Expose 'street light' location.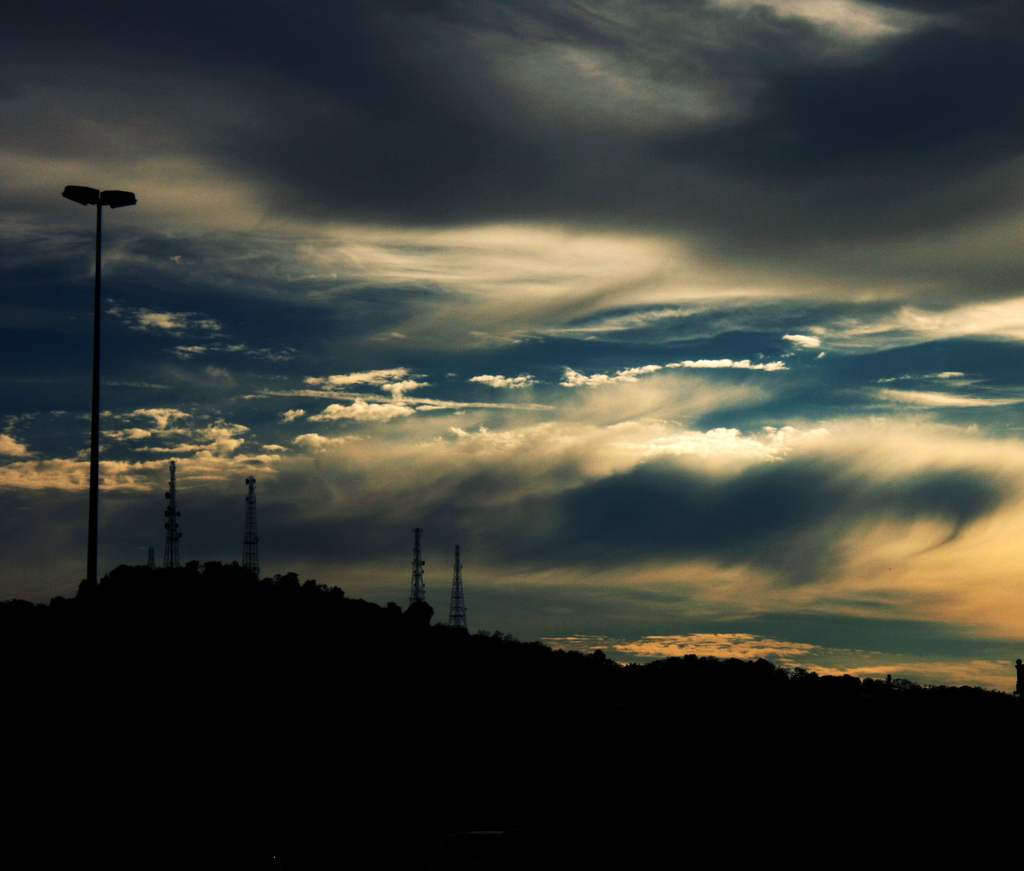
Exposed at l=58, t=186, r=139, b=591.
